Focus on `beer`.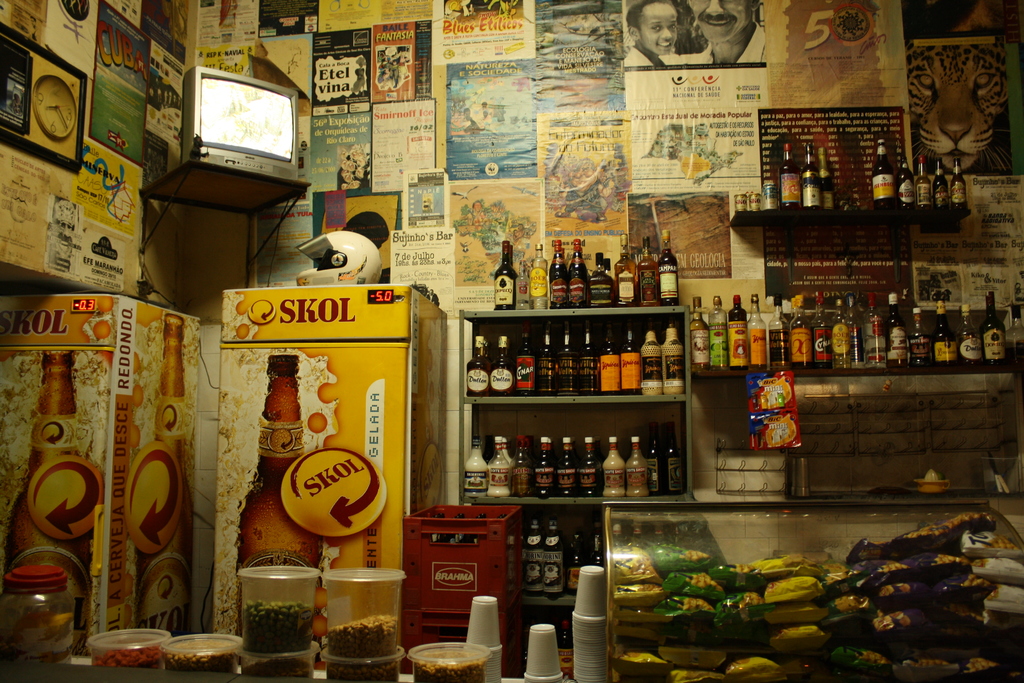
Focused at [981,297,1004,375].
